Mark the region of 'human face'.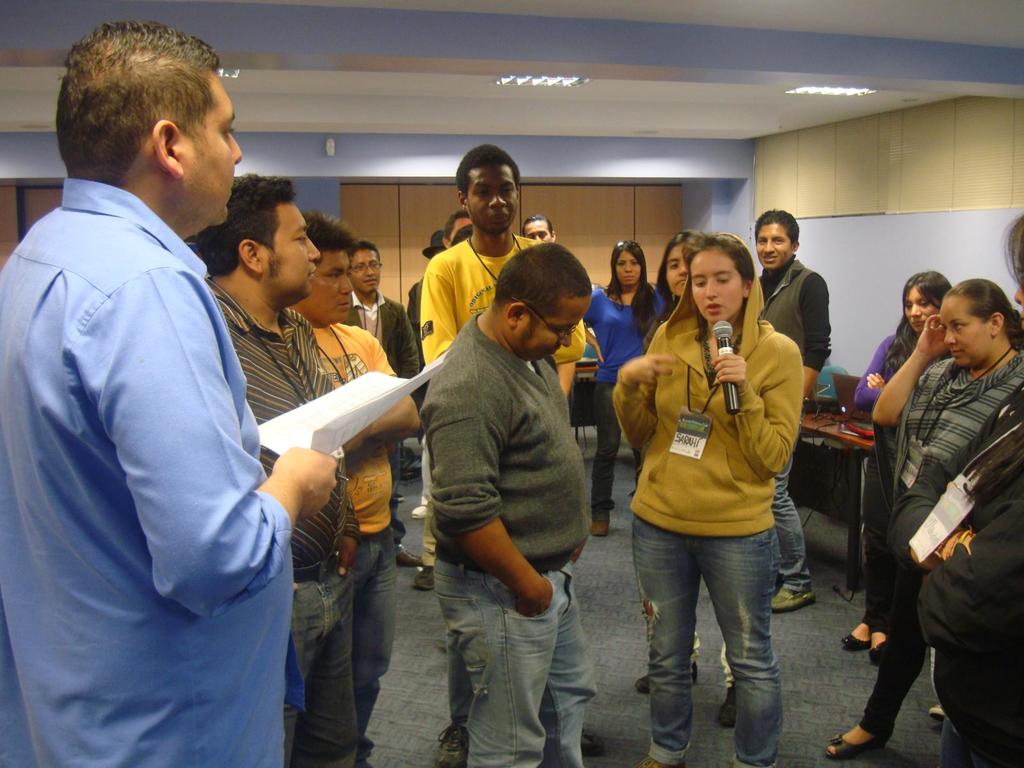
Region: x1=348 y1=248 x2=384 y2=299.
